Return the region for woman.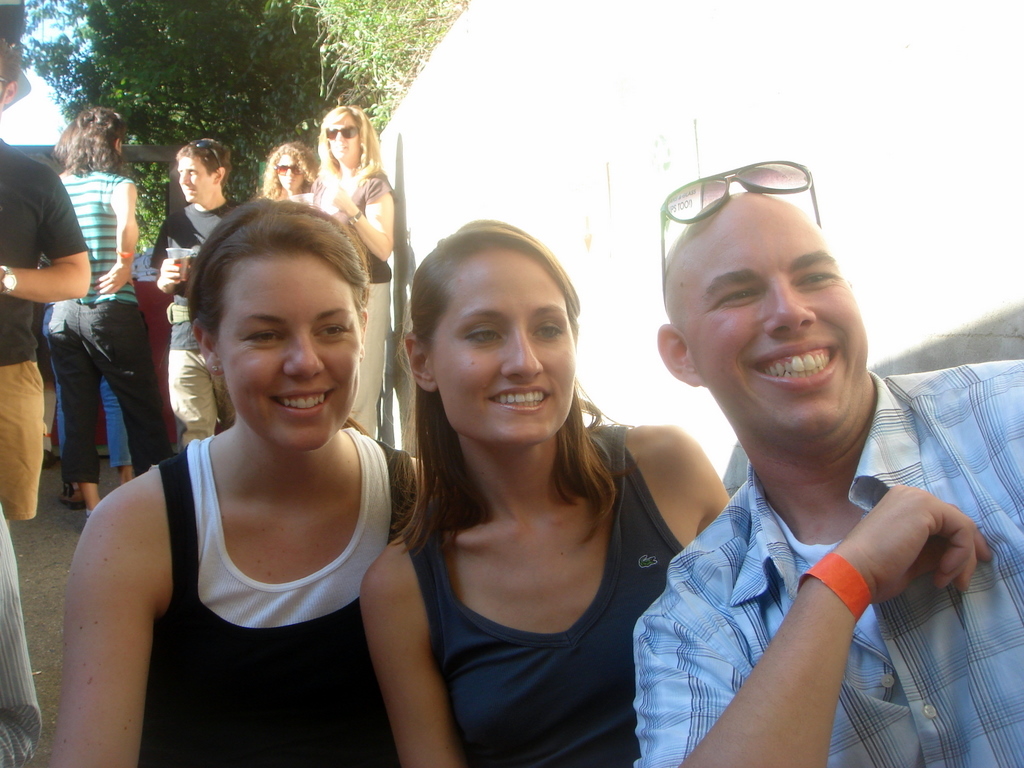
{"x1": 358, "y1": 216, "x2": 735, "y2": 767}.
